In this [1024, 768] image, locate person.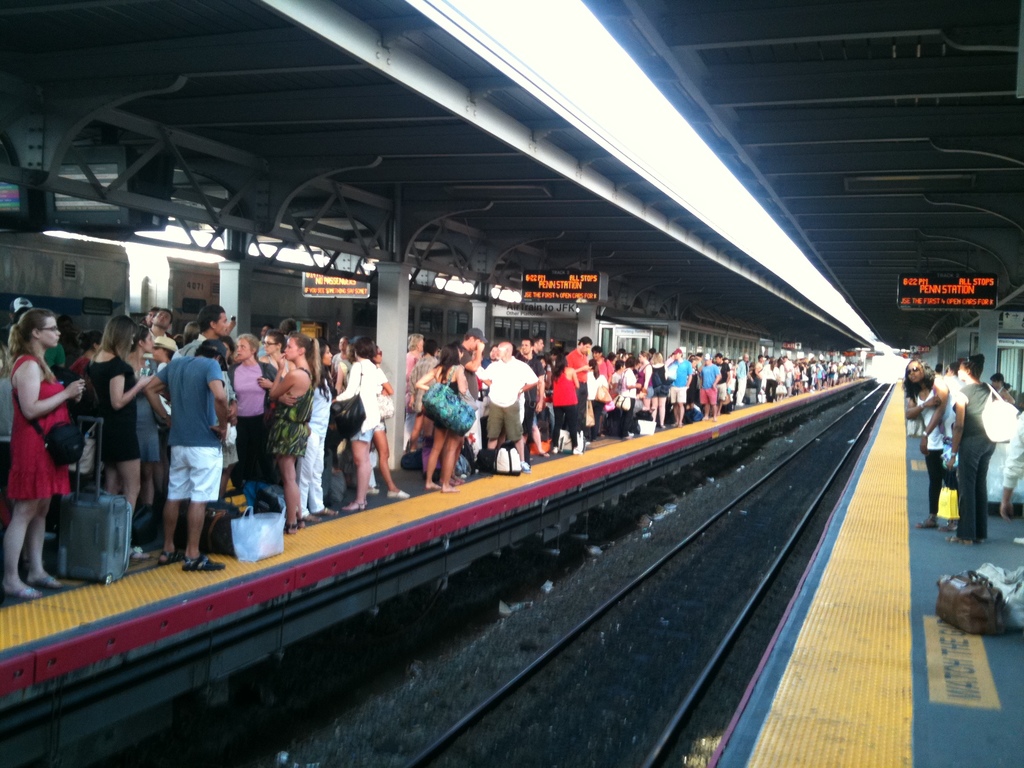
Bounding box: [left=61, top=328, right=105, bottom=383].
